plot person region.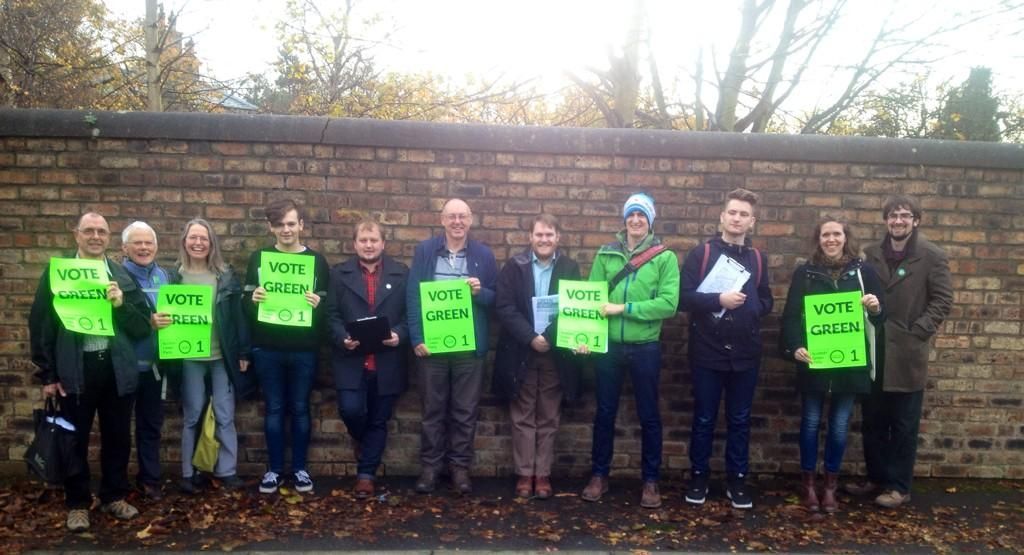
Plotted at (left=18, top=210, right=138, bottom=528).
